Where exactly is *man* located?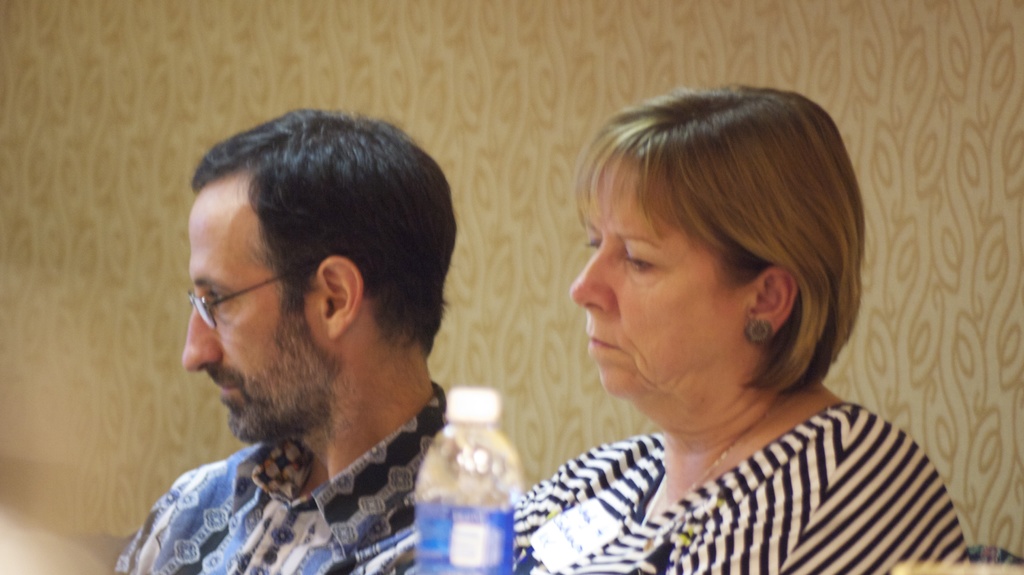
Its bounding box is (x1=82, y1=94, x2=531, y2=574).
